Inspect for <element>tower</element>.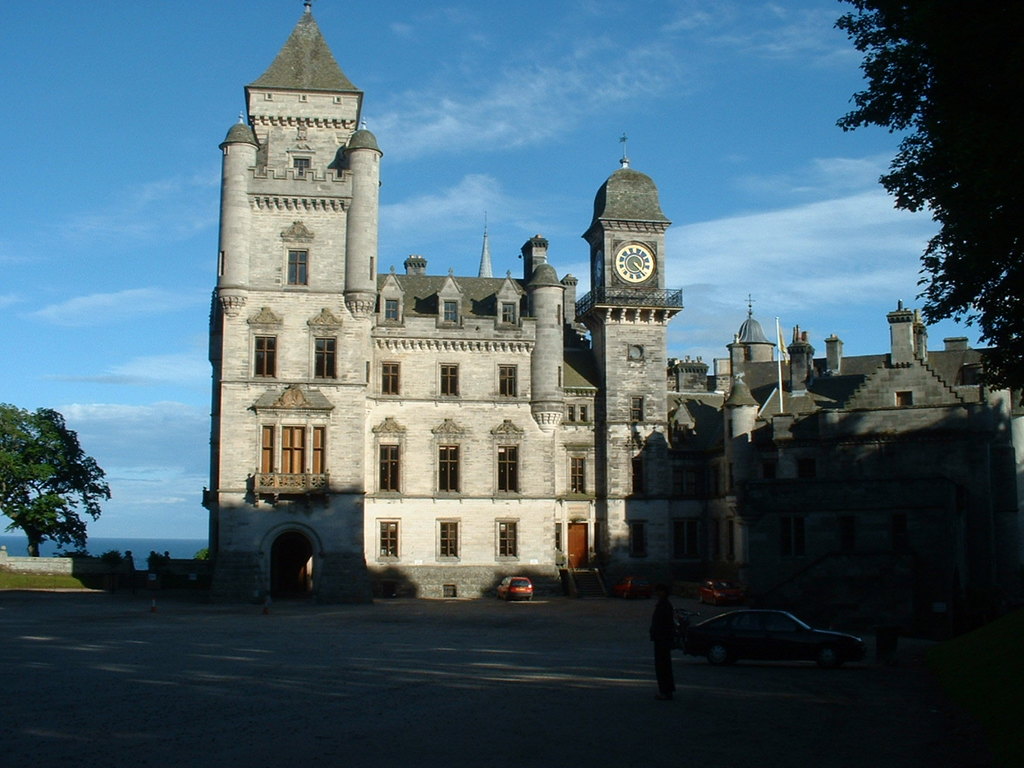
Inspection: [476, 224, 494, 278].
